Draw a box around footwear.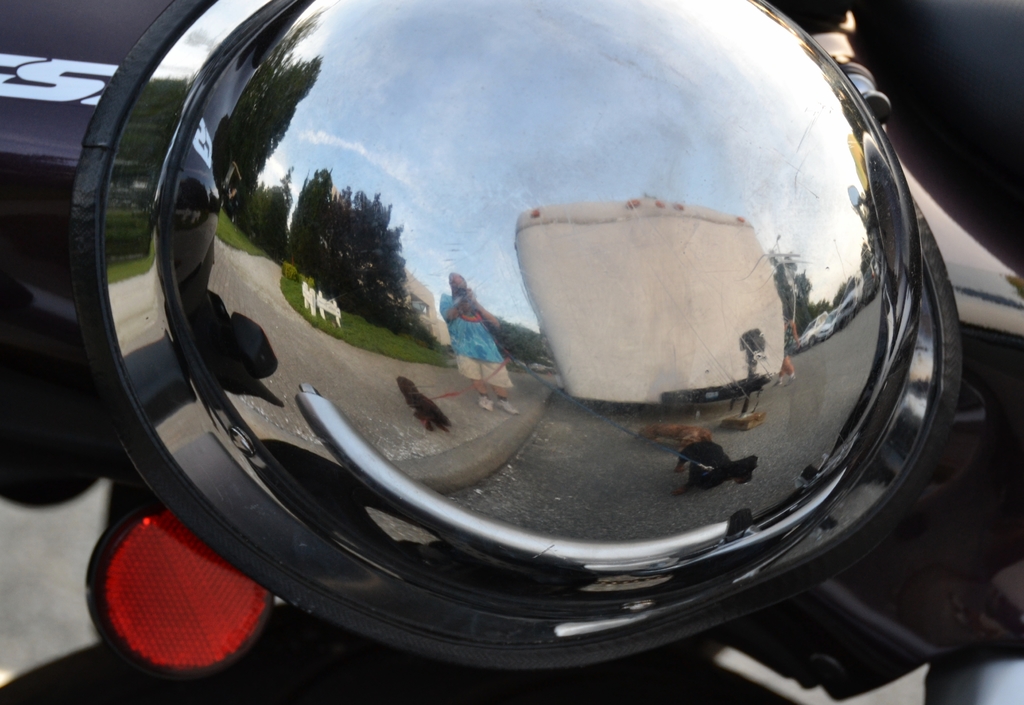
box(475, 396, 496, 413).
